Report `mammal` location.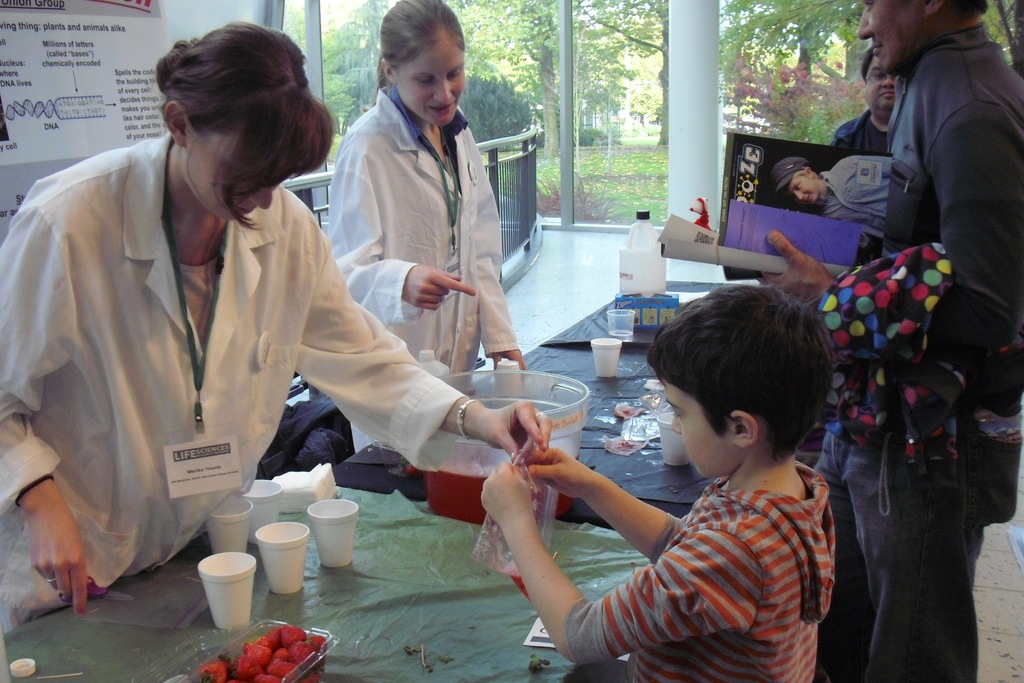
Report: Rect(761, 0, 1023, 682).
